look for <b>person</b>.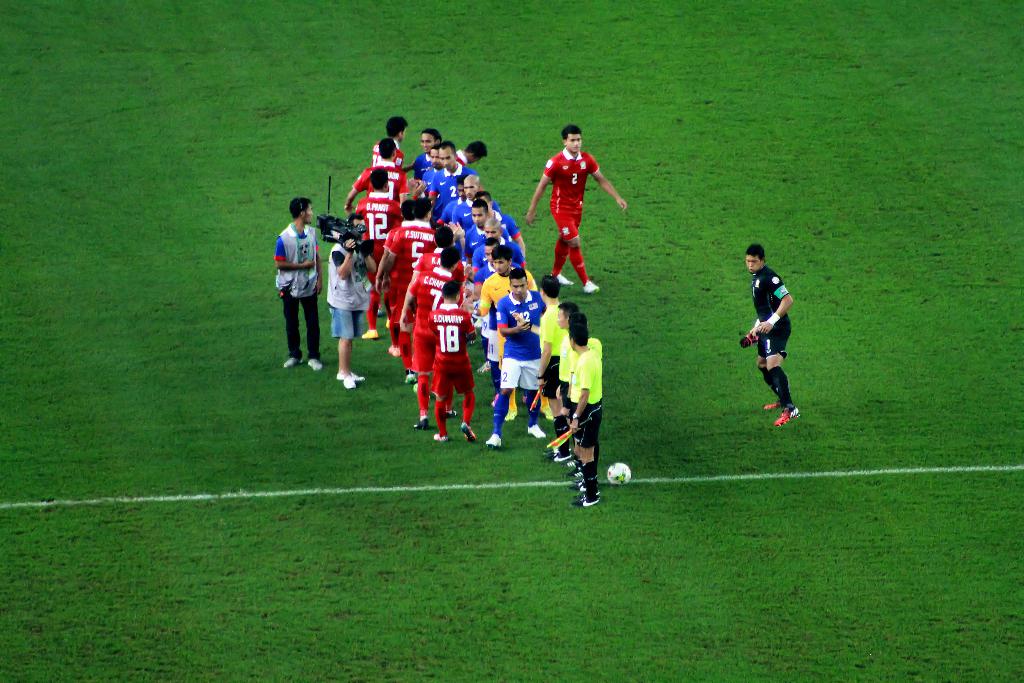
Found: x1=271, y1=196, x2=322, y2=373.
